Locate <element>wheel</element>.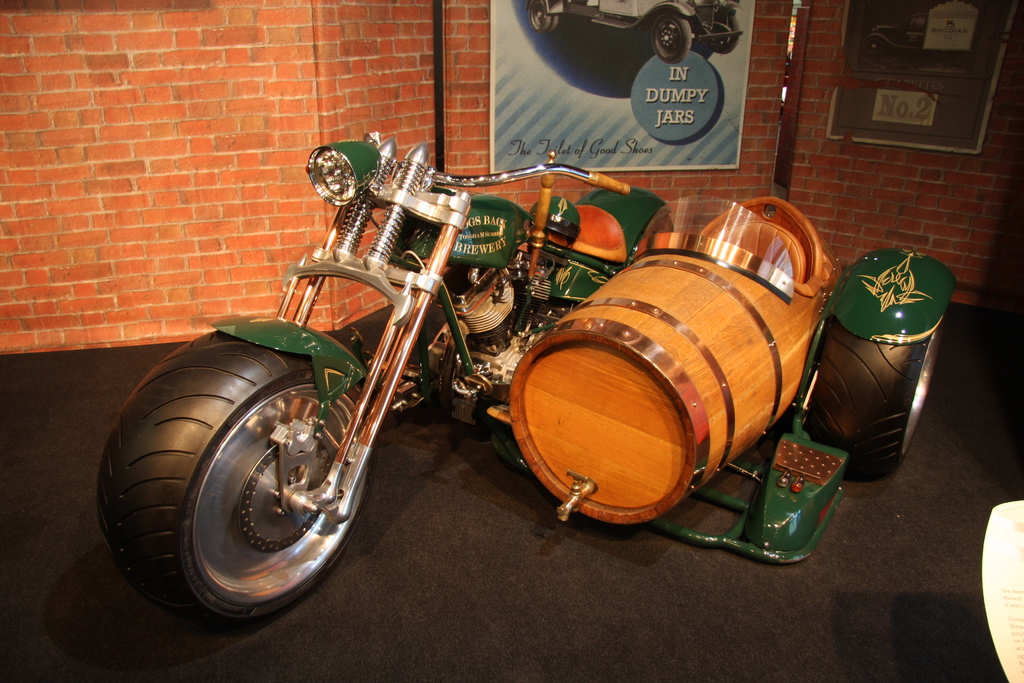
Bounding box: pyautogui.locateOnScreen(524, 0, 554, 33).
